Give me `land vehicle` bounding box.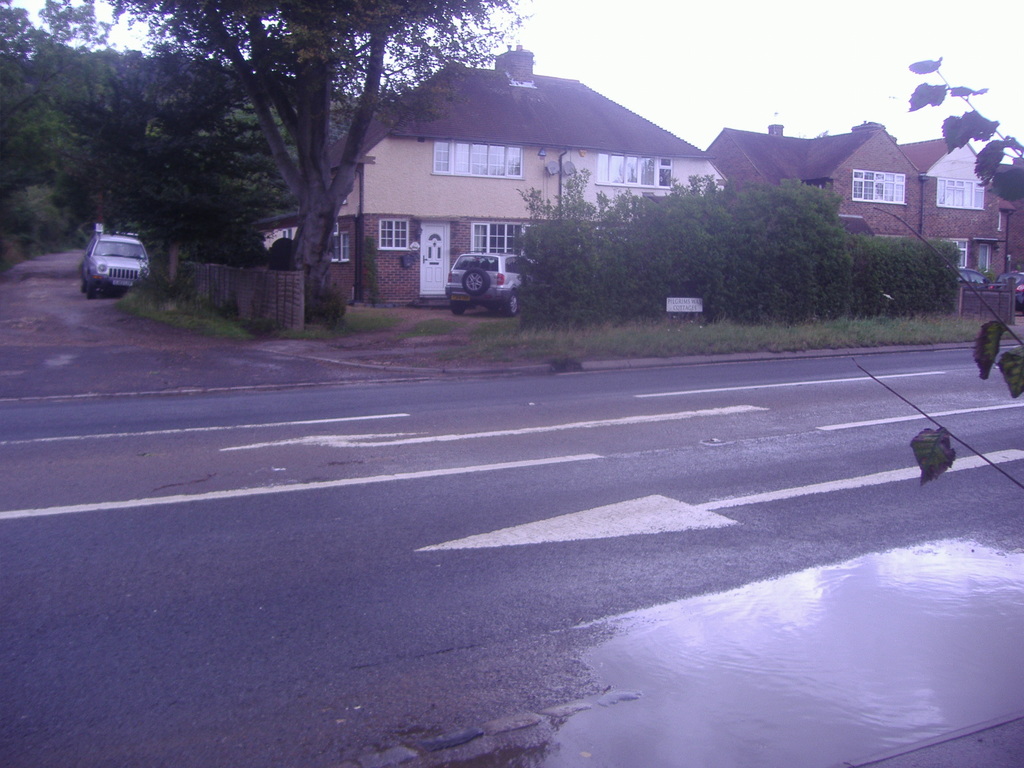
region(988, 267, 1023, 307).
